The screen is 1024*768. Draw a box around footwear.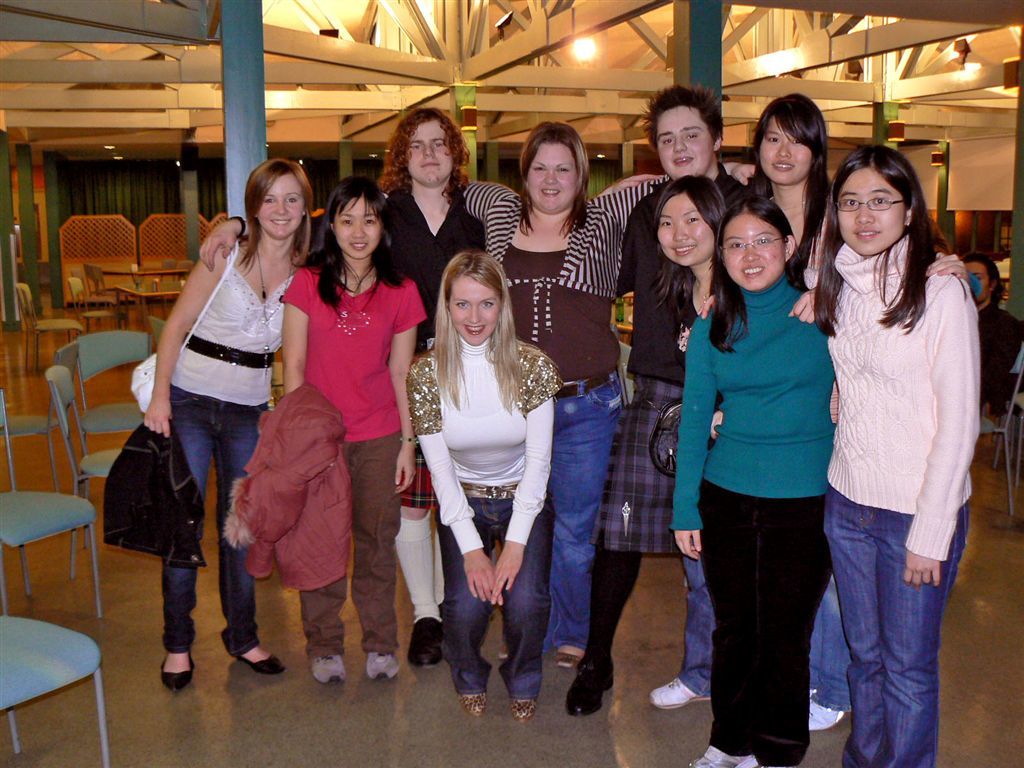
region(688, 746, 730, 767).
